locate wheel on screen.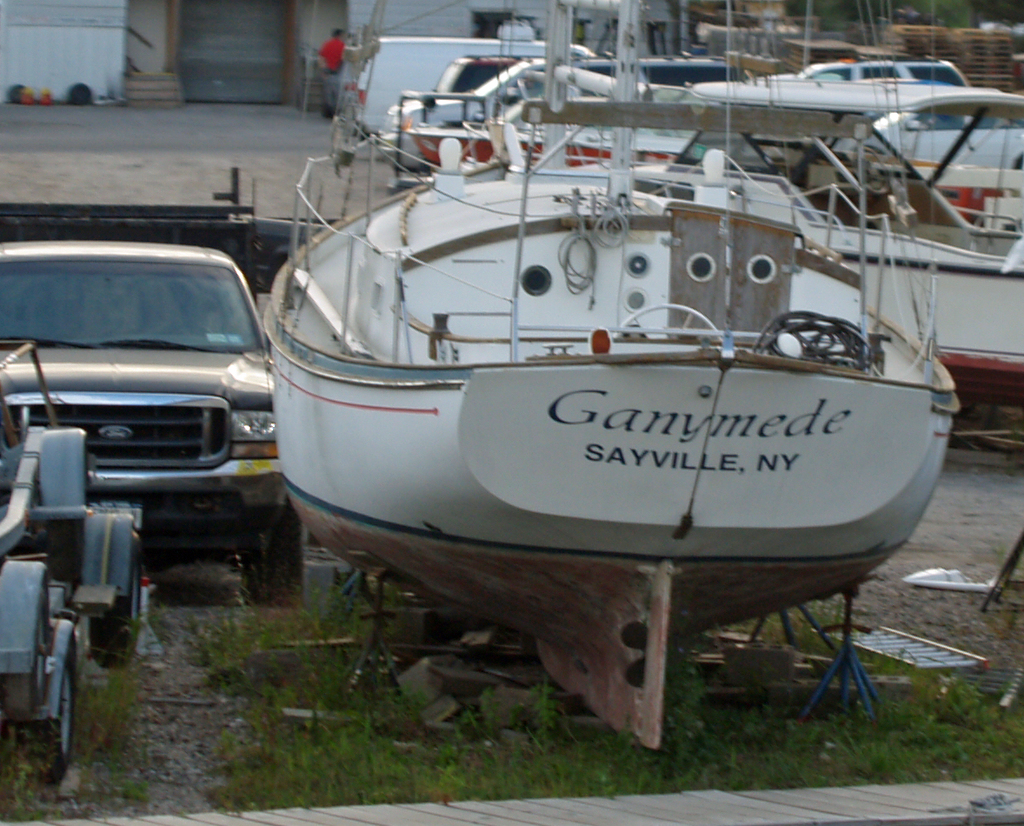
On screen at <bbox>236, 505, 305, 610</bbox>.
